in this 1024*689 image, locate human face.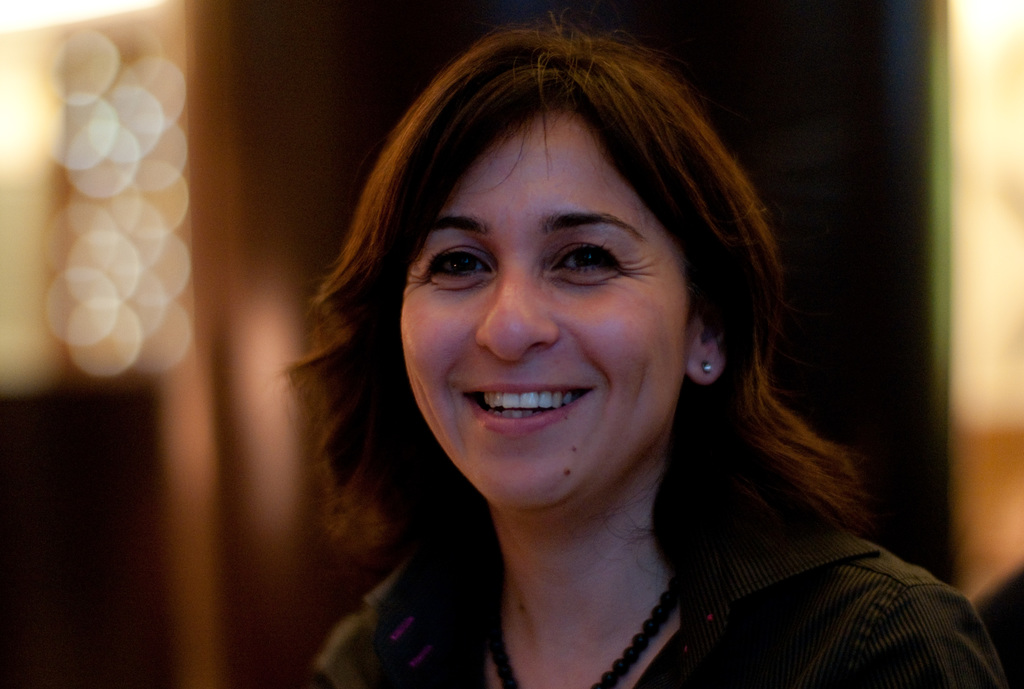
Bounding box: (400,118,687,517).
